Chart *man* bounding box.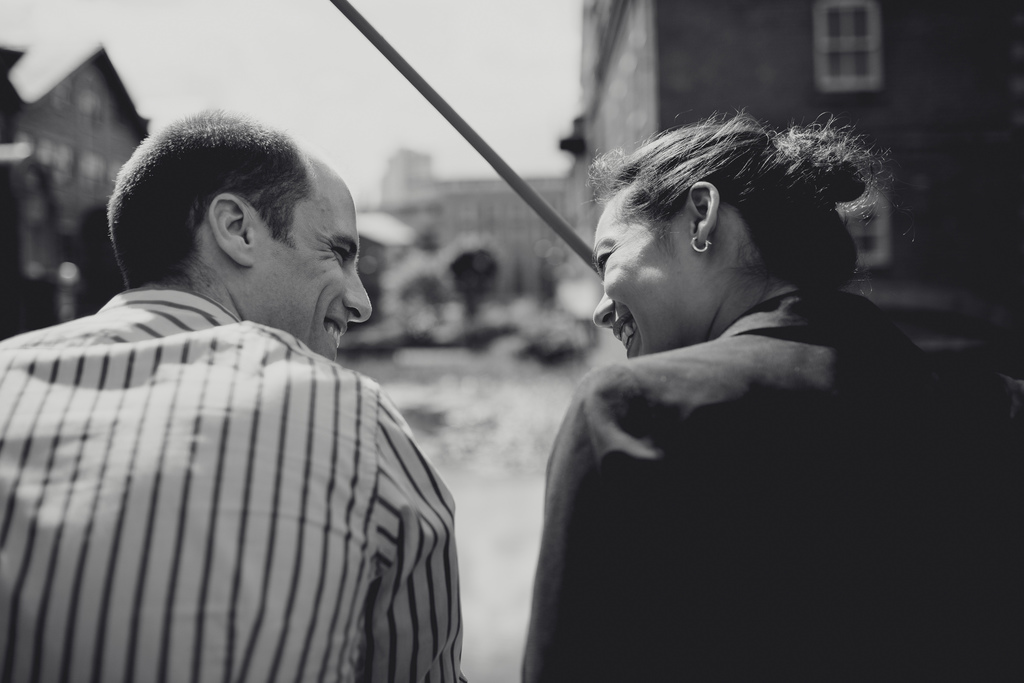
Charted: [left=10, top=101, right=507, bottom=673].
